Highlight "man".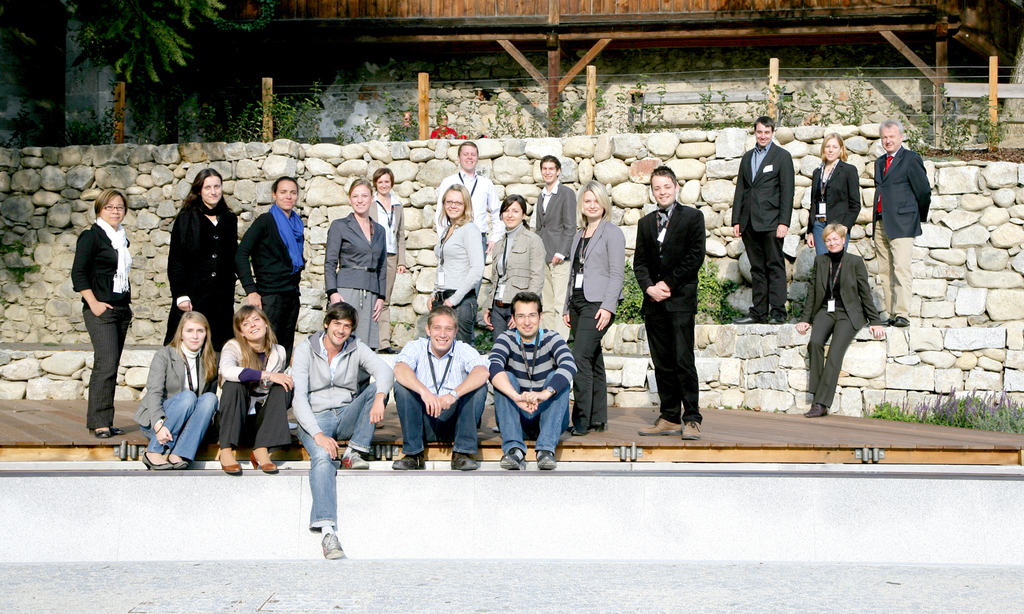
Highlighted region: 433/138/500/297.
